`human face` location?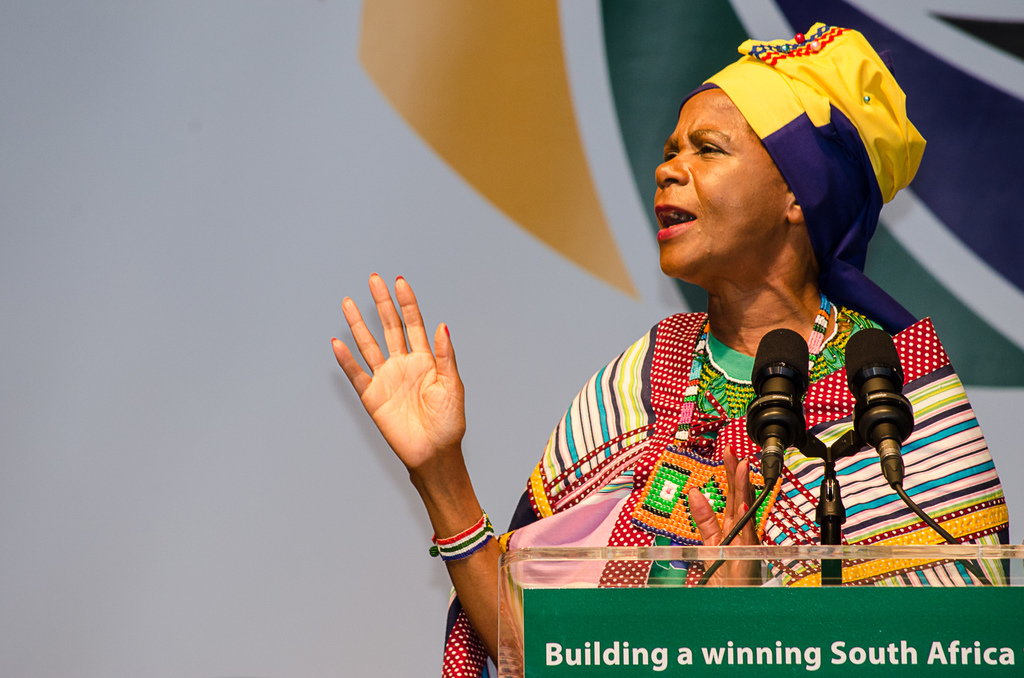
box=[649, 85, 793, 285]
